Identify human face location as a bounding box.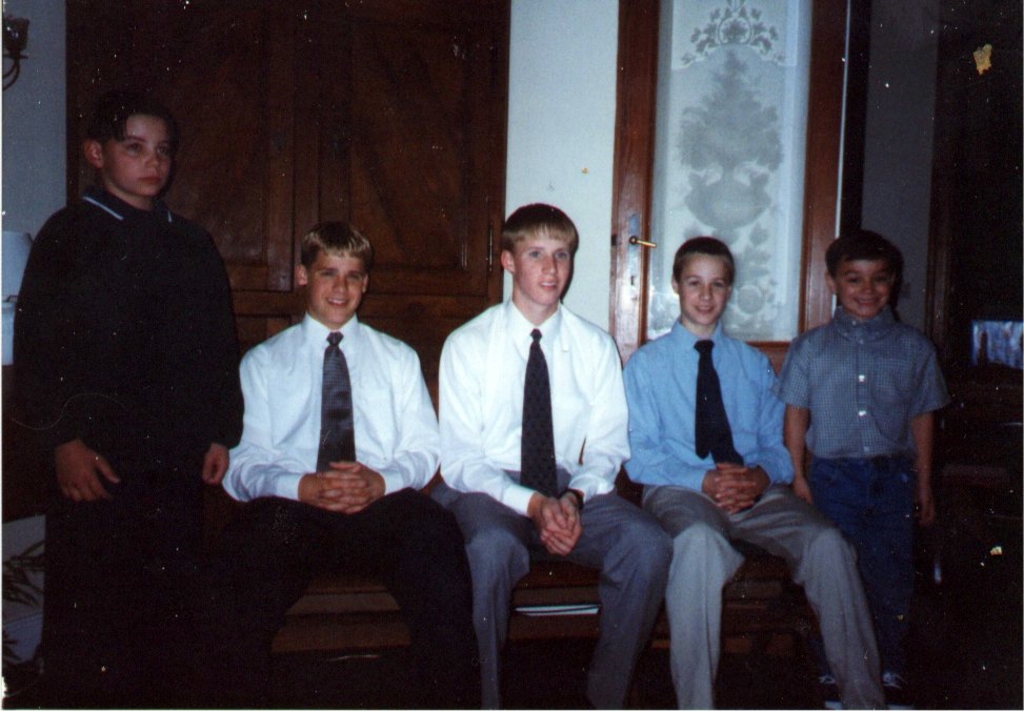
[left=680, top=258, right=728, bottom=326].
